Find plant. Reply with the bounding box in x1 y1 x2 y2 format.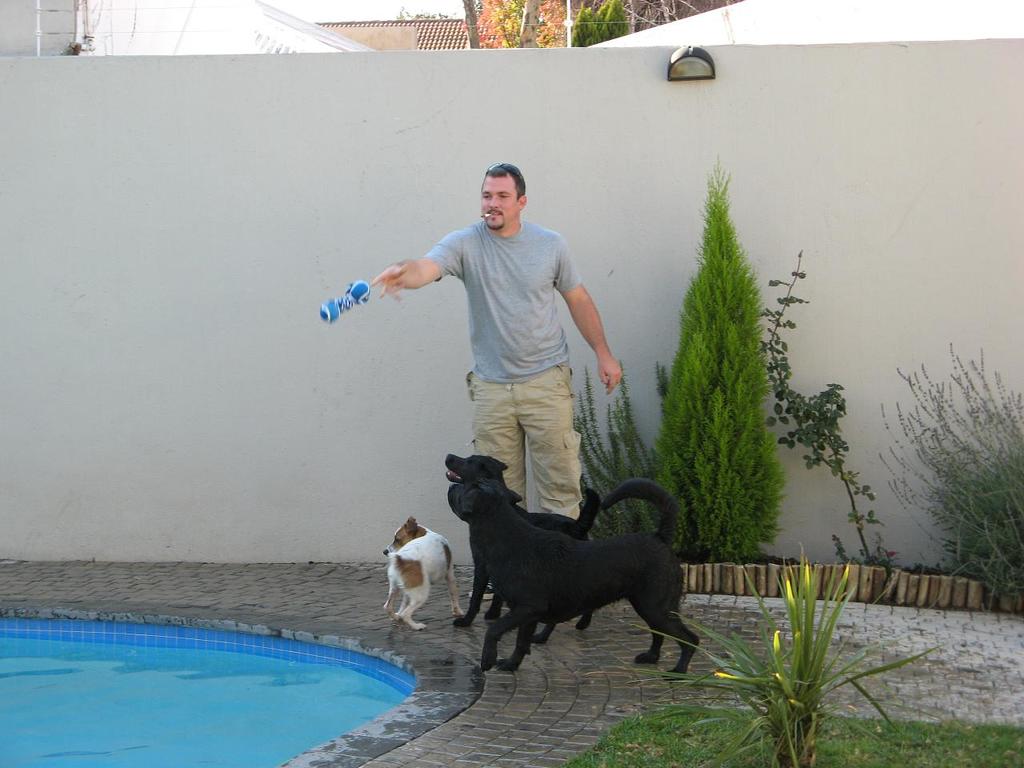
754 236 902 590.
